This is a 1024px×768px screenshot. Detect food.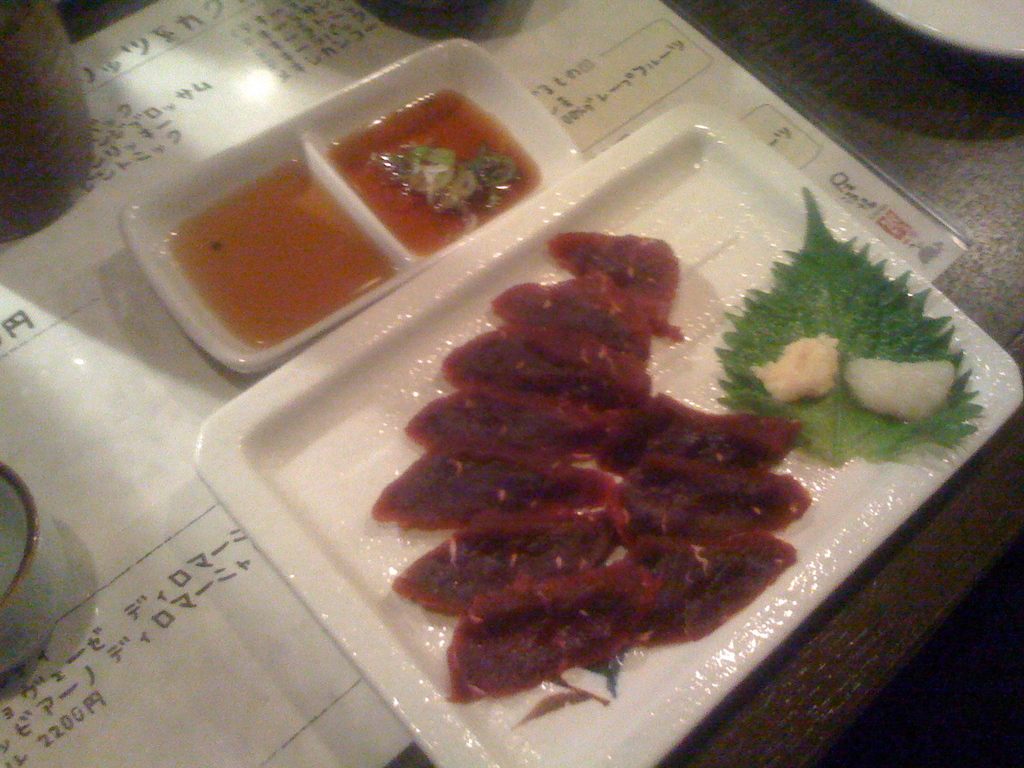
l=842, t=357, r=959, b=418.
